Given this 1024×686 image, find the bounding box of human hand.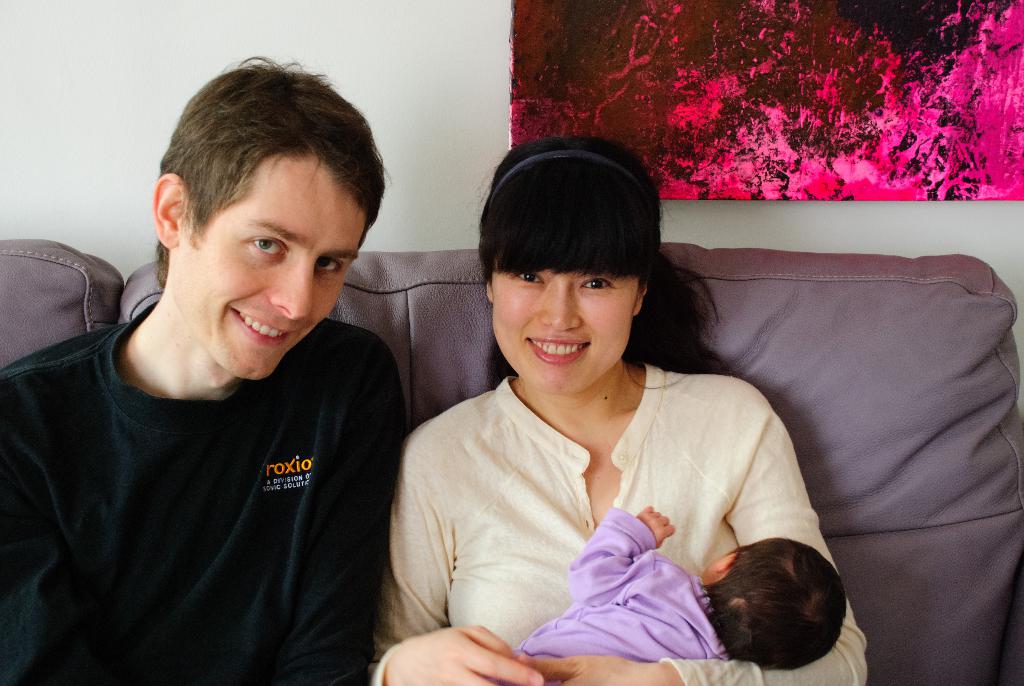
[637, 505, 678, 550].
